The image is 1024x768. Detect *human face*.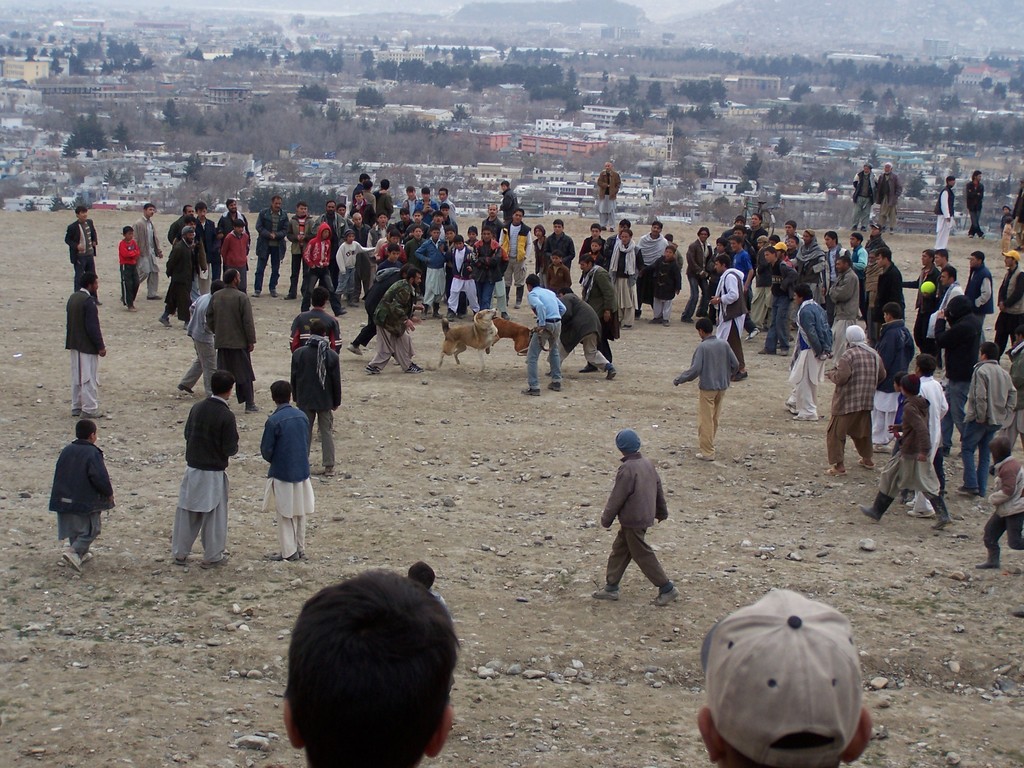
Detection: select_region(973, 173, 981, 181).
